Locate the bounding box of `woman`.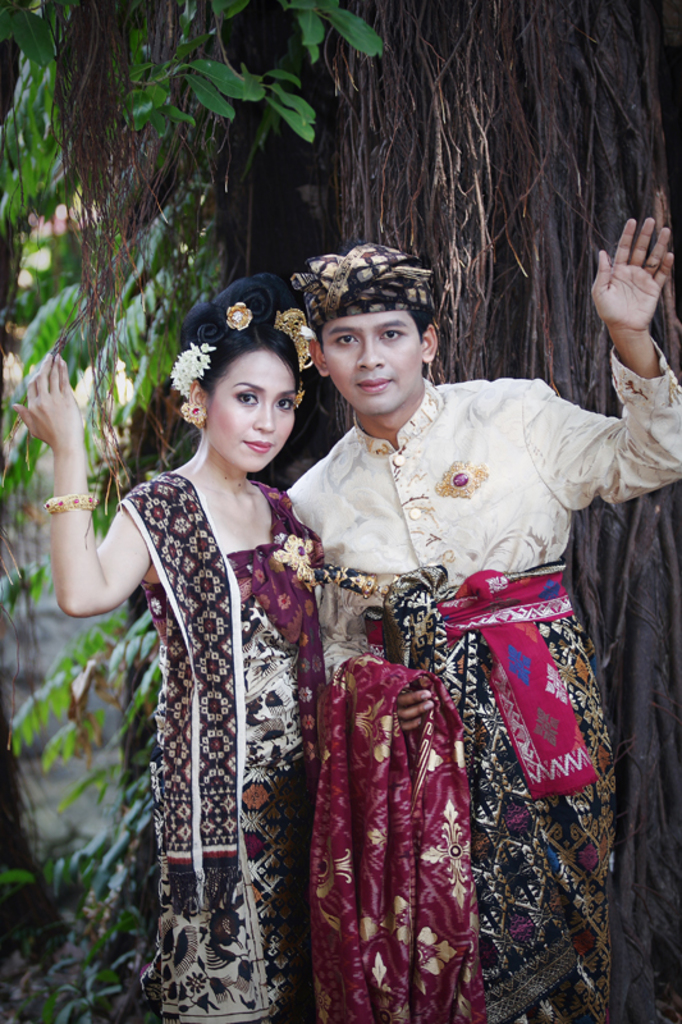
Bounding box: {"x1": 55, "y1": 232, "x2": 354, "y2": 1023}.
